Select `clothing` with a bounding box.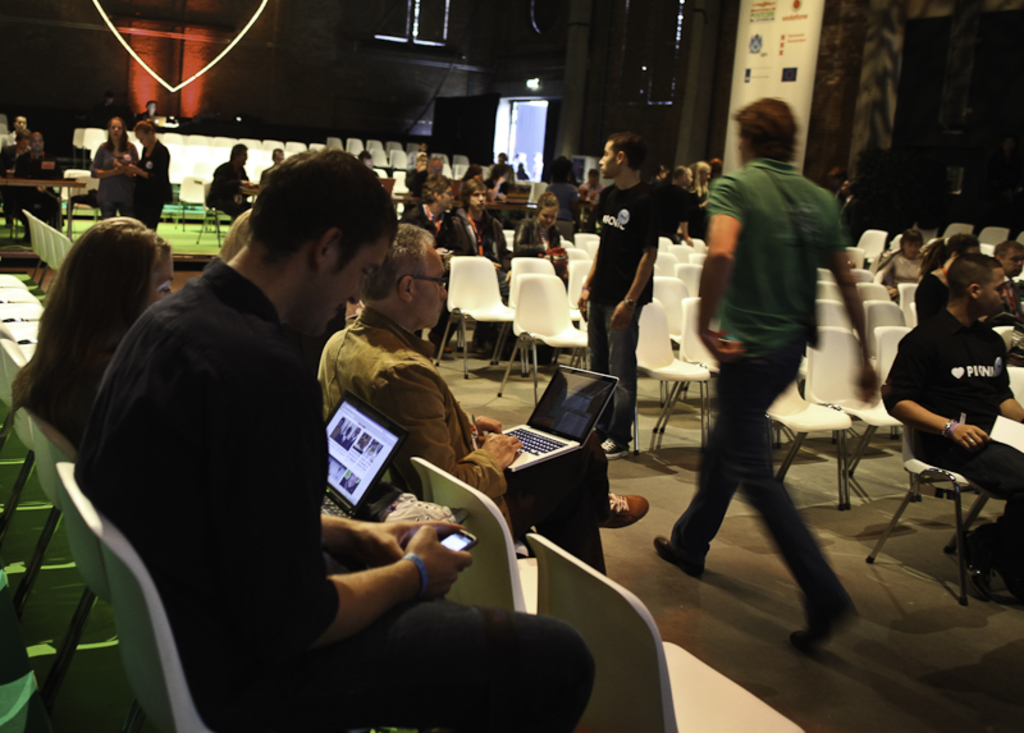
region(878, 307, 1023, 562).
